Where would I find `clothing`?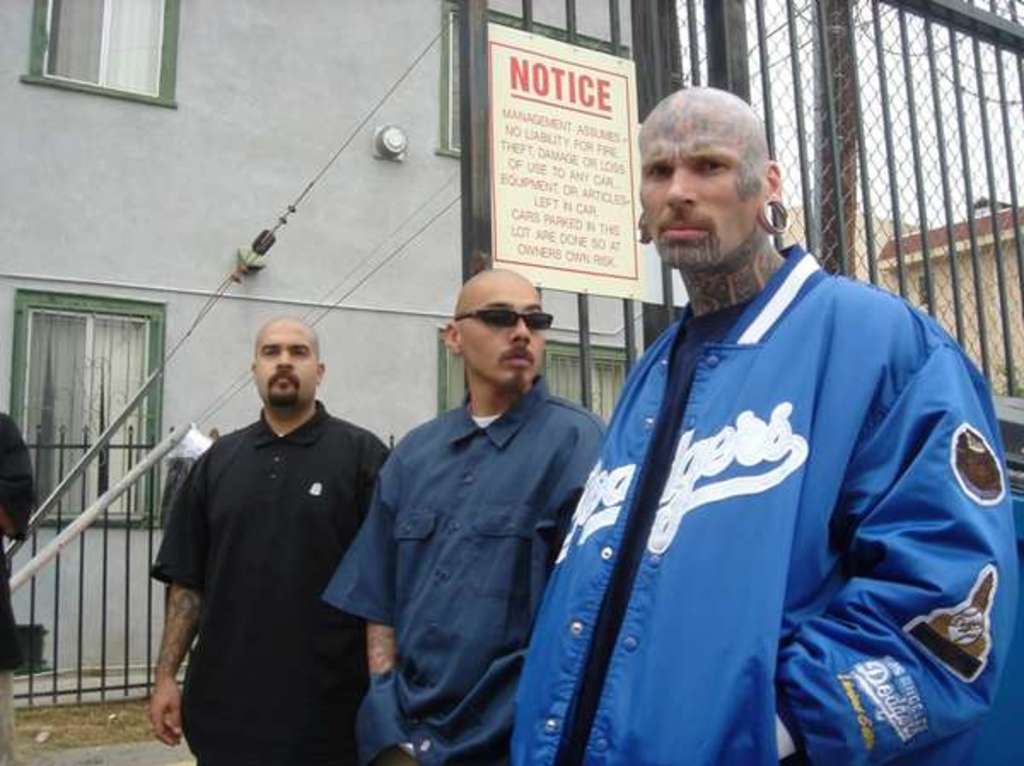
At [319, 374, 602, 764].
